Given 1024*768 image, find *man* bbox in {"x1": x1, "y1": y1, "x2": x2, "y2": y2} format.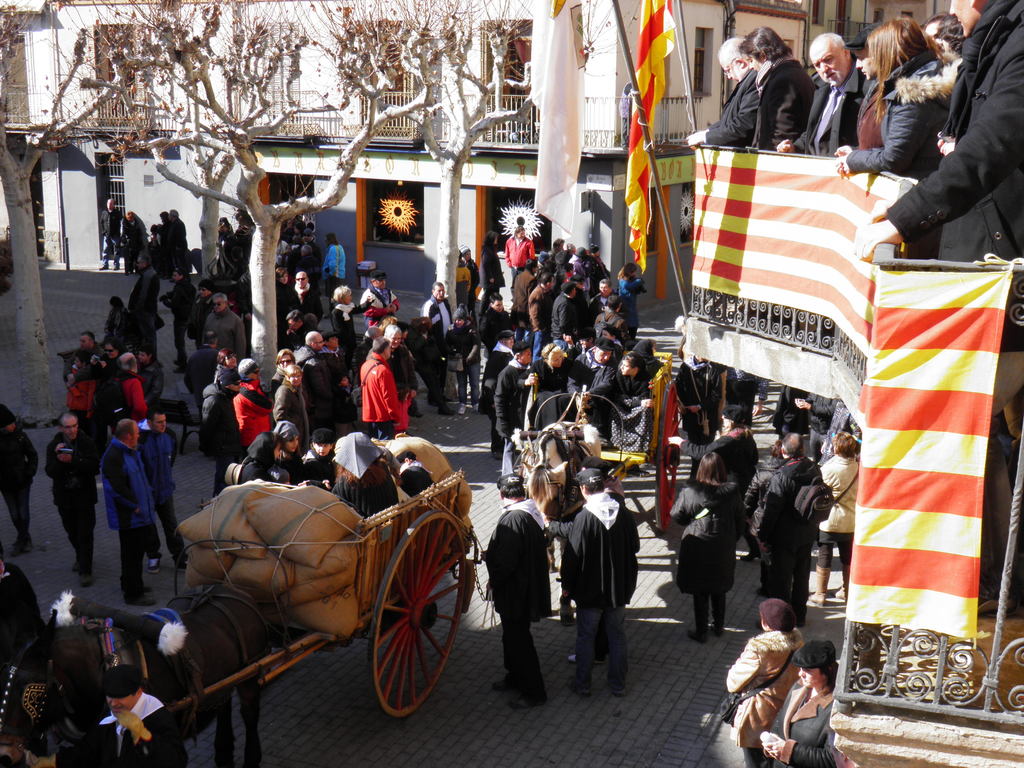
{"x1": 63, "y1": 331, "x2": 108, "y2": 381}.
